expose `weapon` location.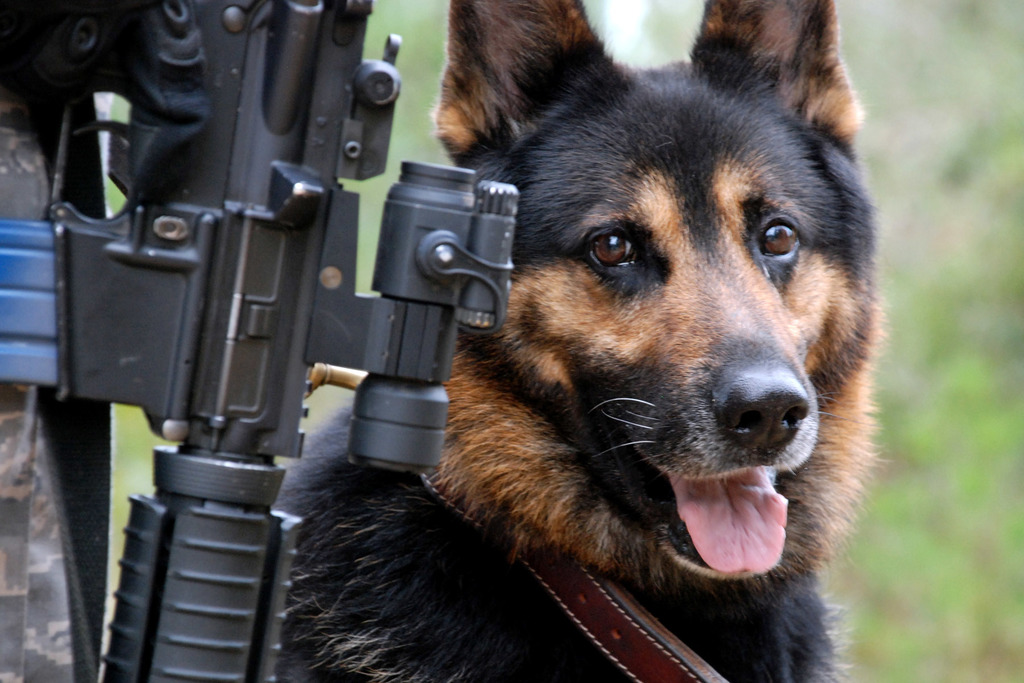
Exposed at 64, 30, 875, 654.
